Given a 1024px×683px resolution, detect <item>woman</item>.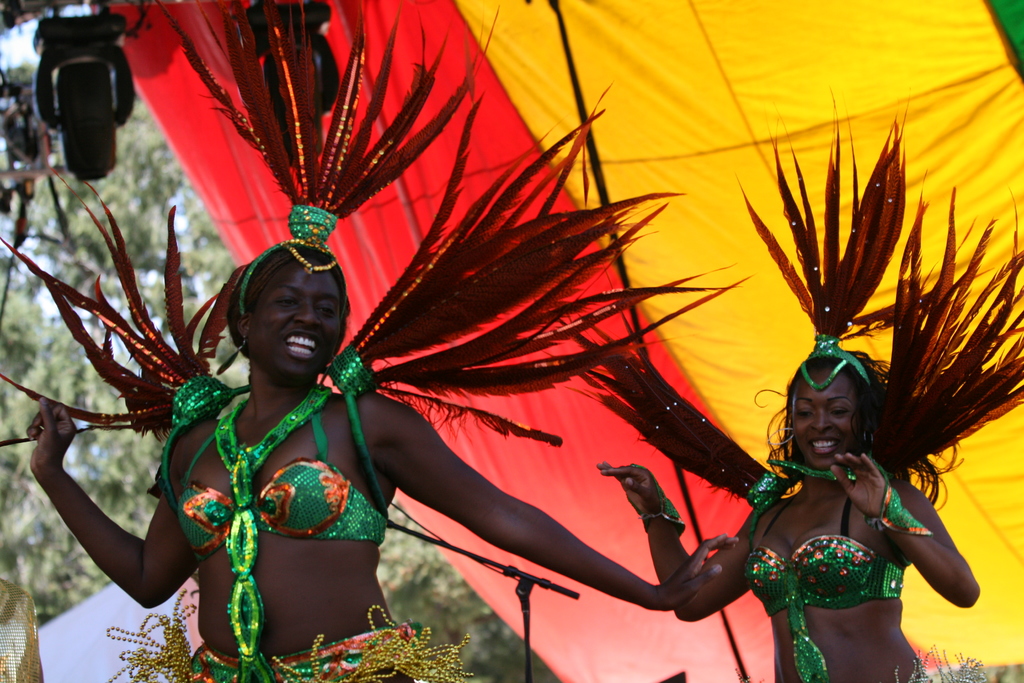
bbox=[99, 41, 788, 662].
